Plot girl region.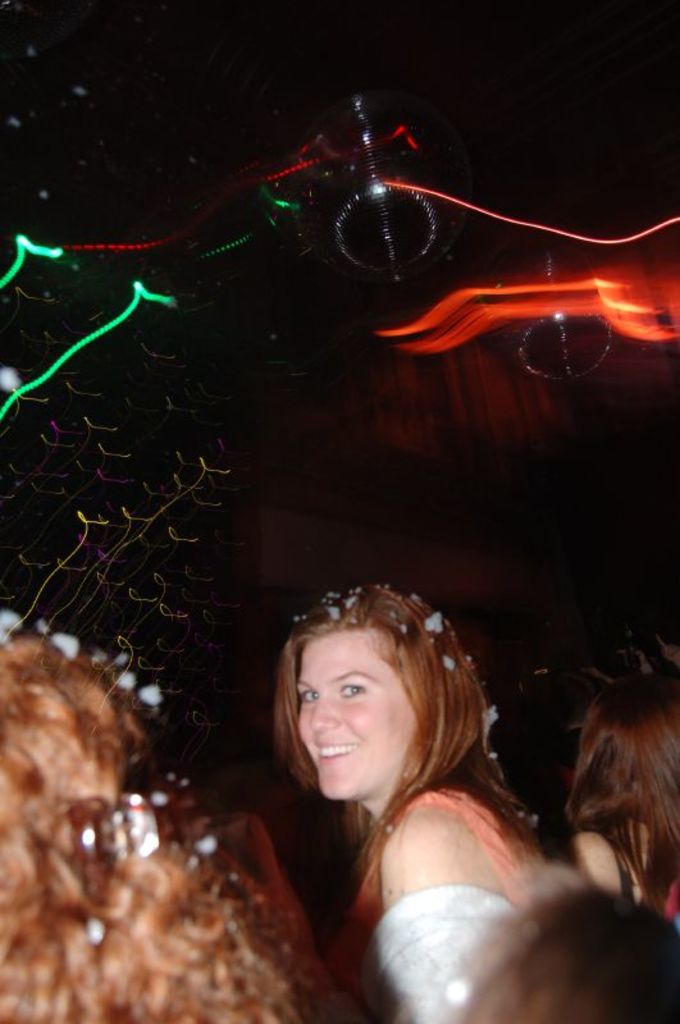
Plotted at <region>145, 509, 626, 1014</region>.
